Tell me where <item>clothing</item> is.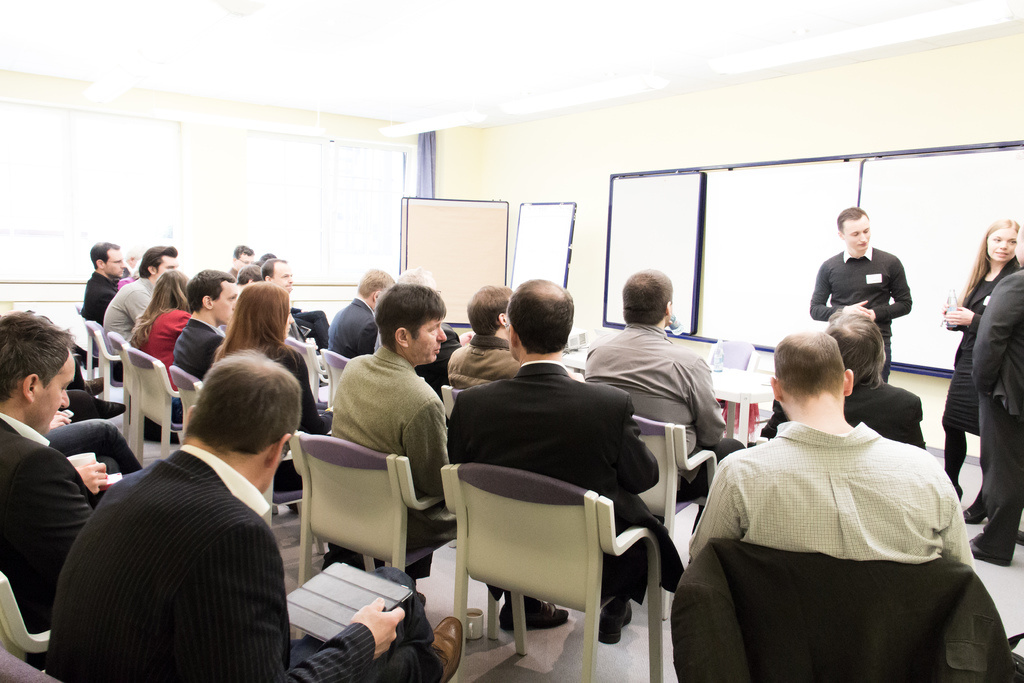
<item>clothing</item> is at box(748, 369, 927, 447).
